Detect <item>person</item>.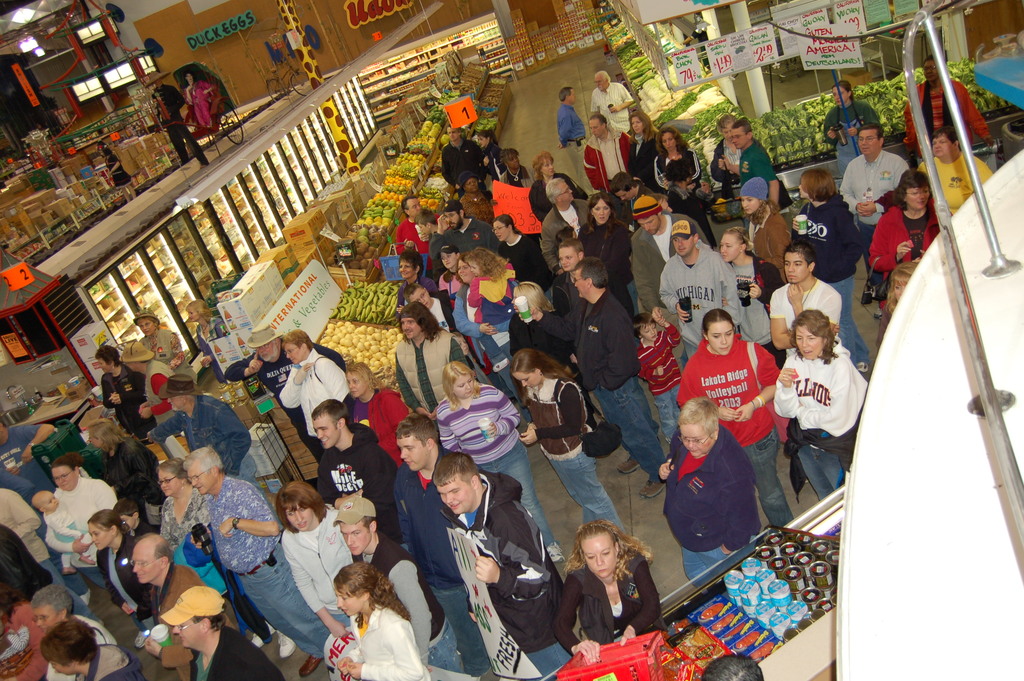
Detected at [left=636, top=317, right=678, bottom=447].
